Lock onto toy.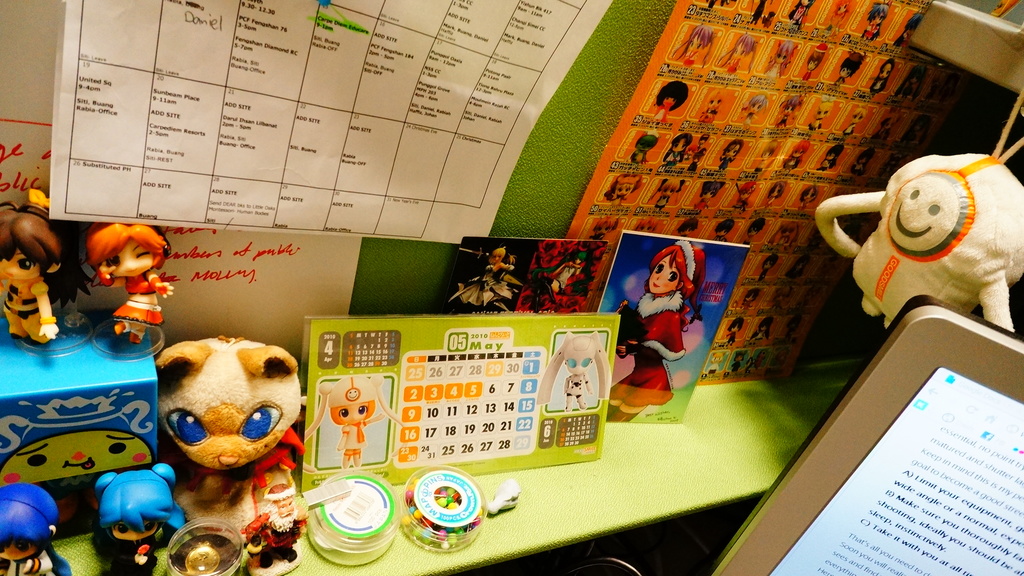
Locked: box=[648, 176, 686, 214].
